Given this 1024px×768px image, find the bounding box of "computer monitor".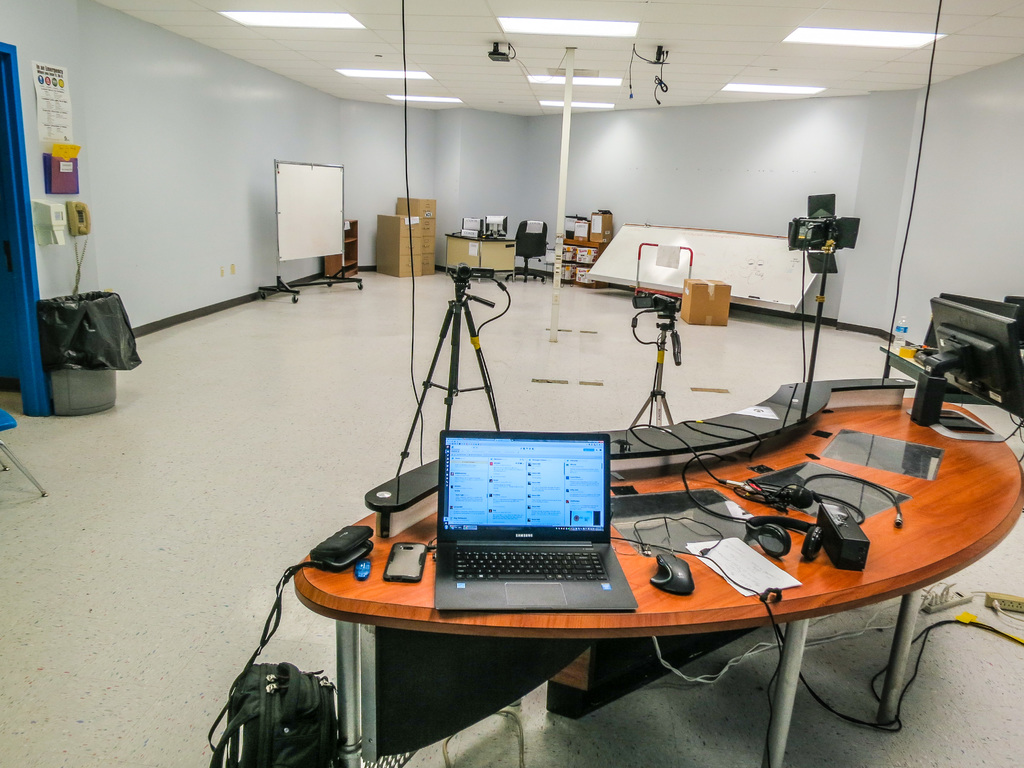
l=906, t=300, r=1023, b=444.
